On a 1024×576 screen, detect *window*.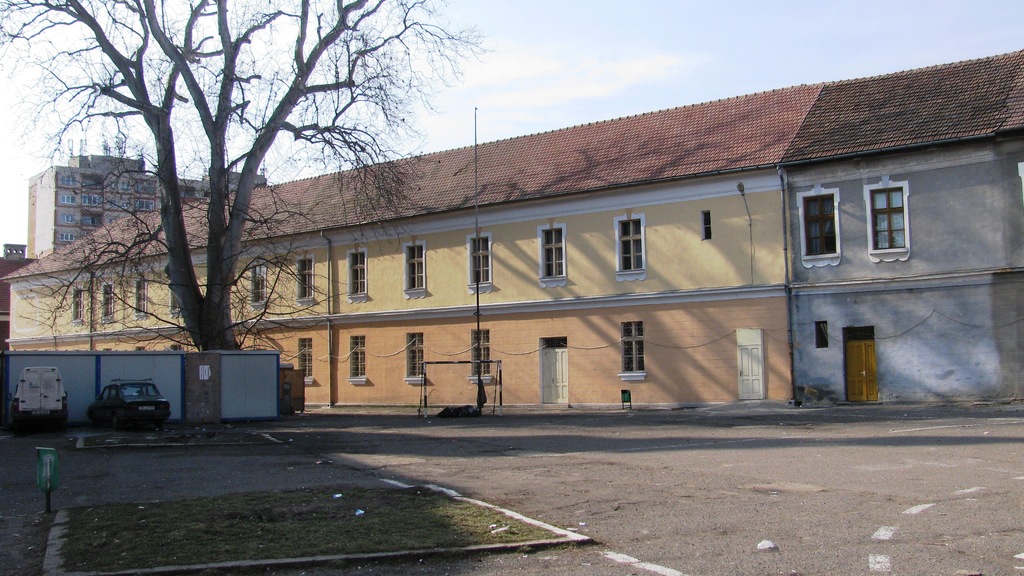
[x1=247, y1=259, x2=272, y2=305].
